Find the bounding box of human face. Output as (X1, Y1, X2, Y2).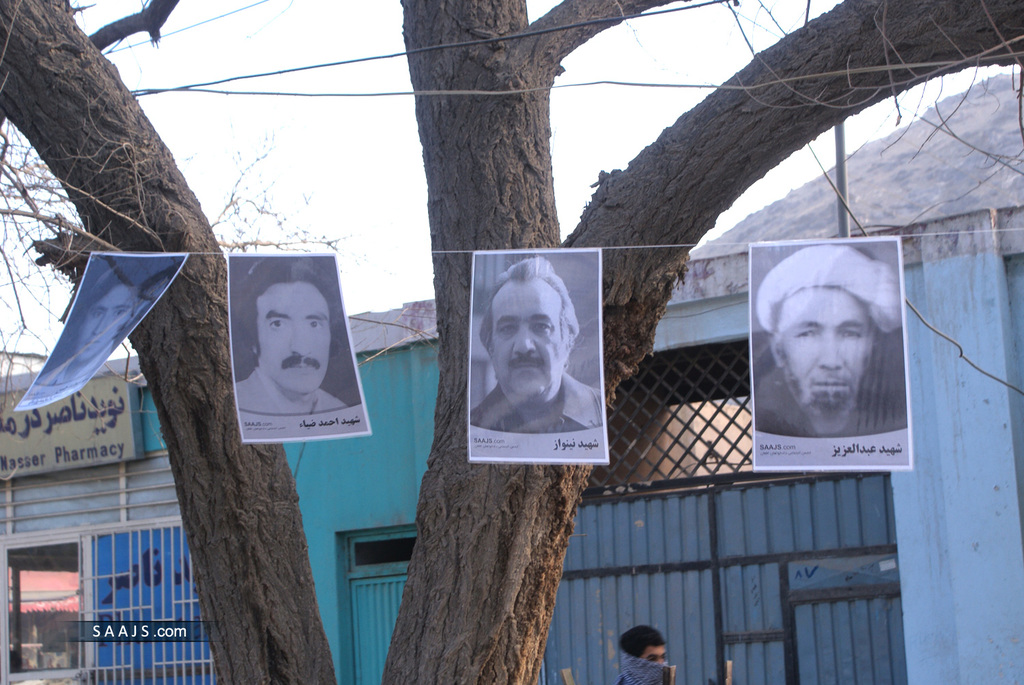
(256, 279, 337, 397).
